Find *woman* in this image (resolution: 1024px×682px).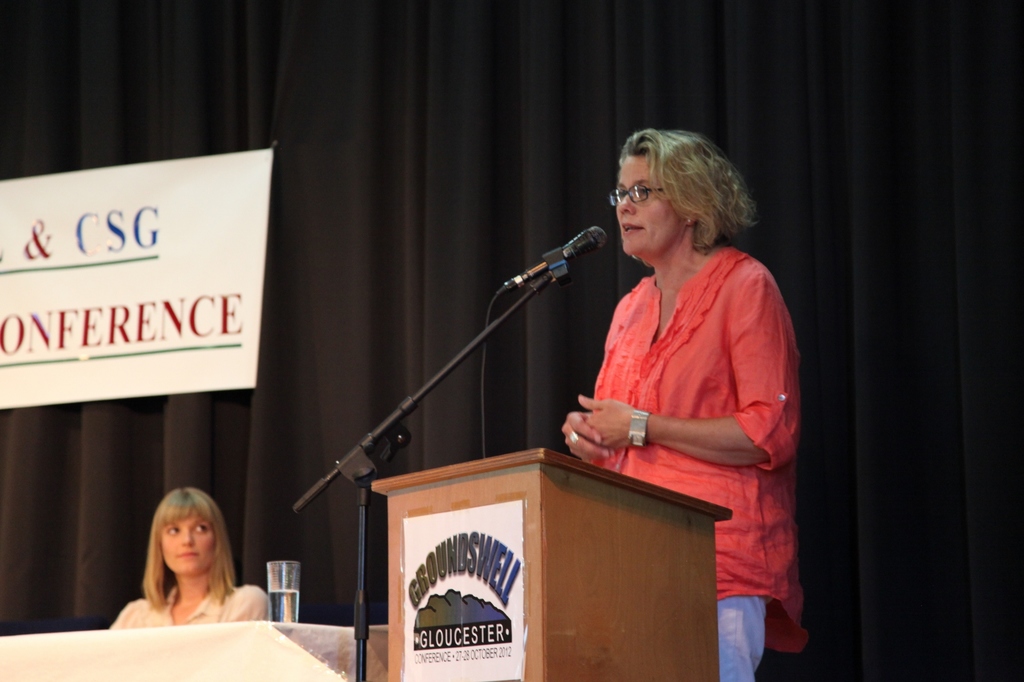
select_region(106, 488, 270, 629).
